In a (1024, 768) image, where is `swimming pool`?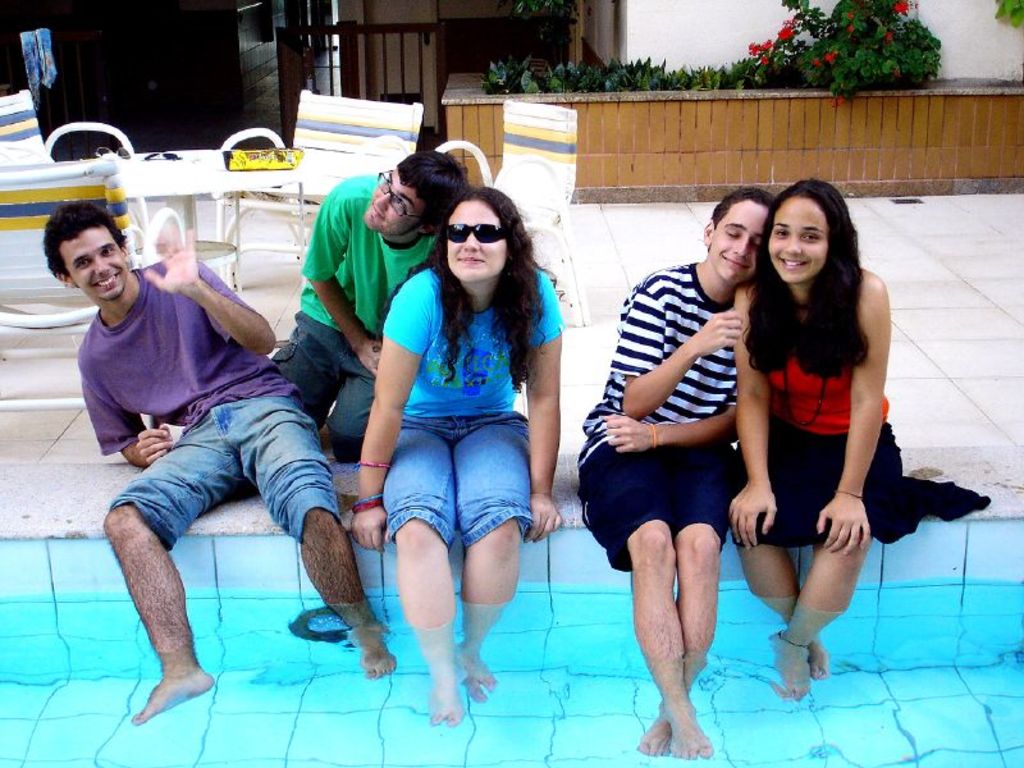
<box>0,517,1023,767</box>.
